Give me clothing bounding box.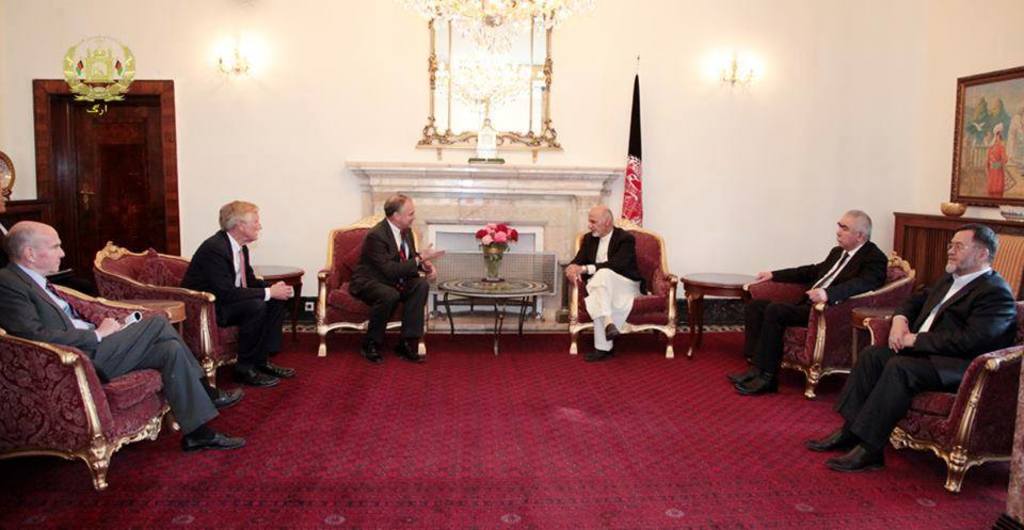
bbox(186, 210, 289, 370).
